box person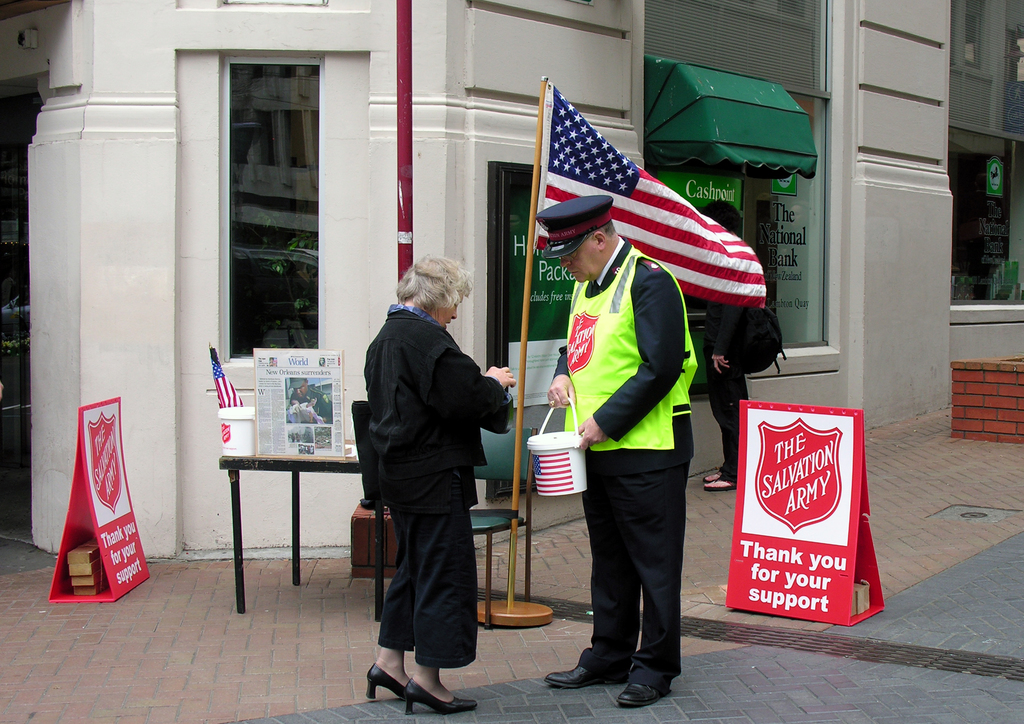
[left=544, top=192, right=713, bottom=685]
